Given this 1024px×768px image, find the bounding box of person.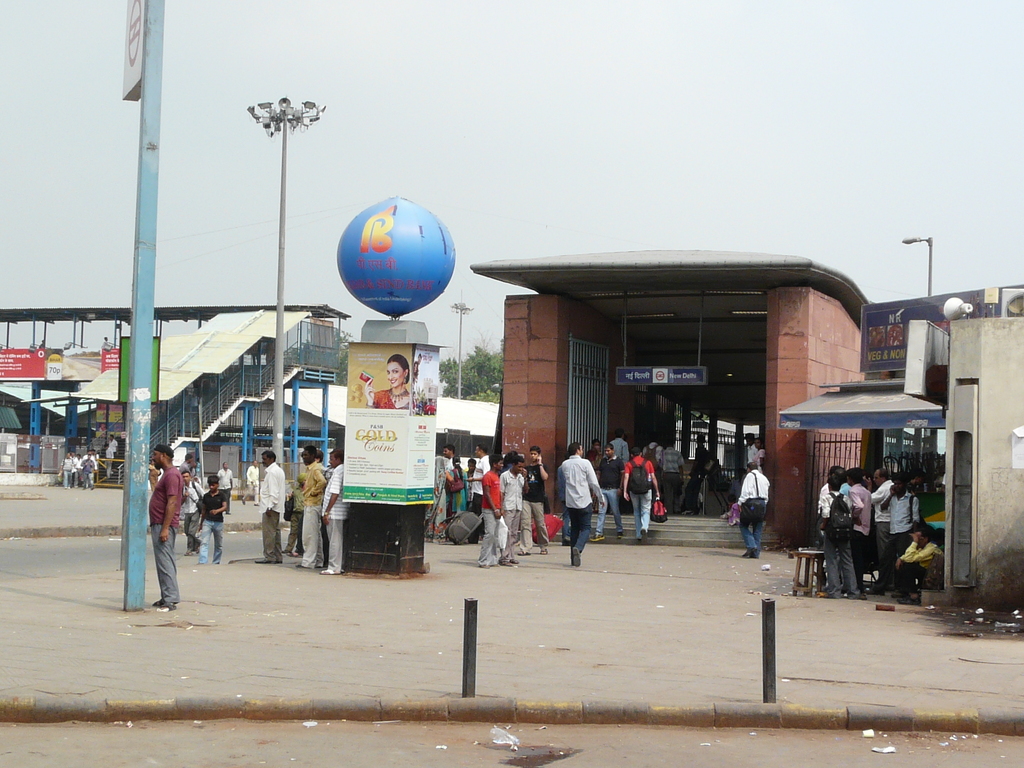
[x1=737, y1=458, x2=771, y2=556].
